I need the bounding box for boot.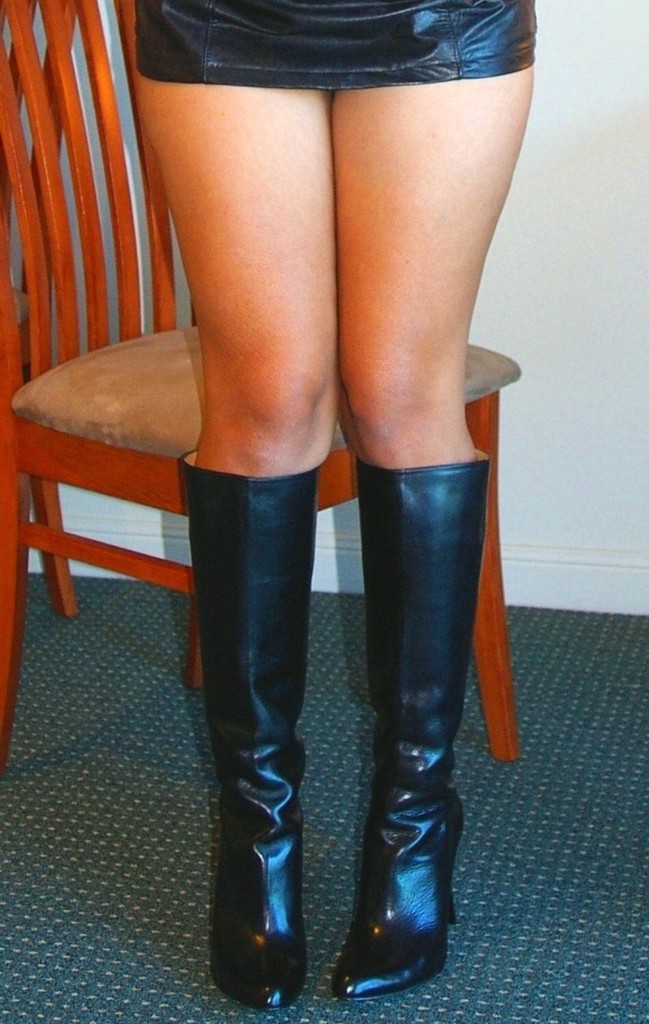
Here it is: bbox=(331, 450, 492, 999).
